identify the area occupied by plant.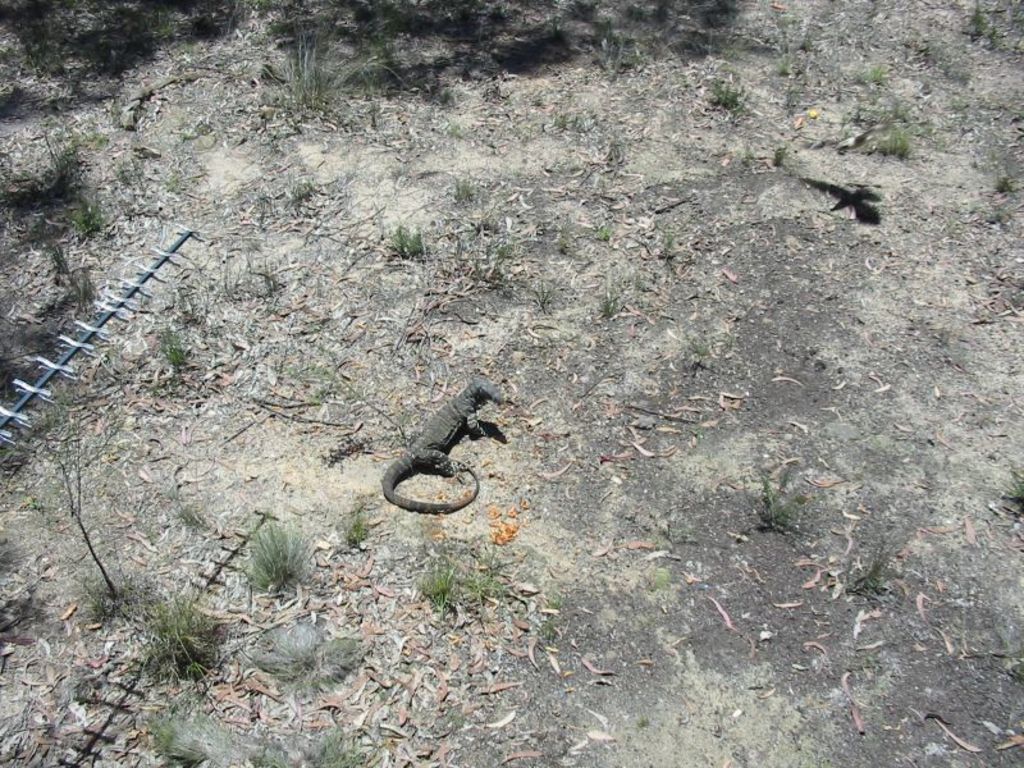
Area: BBox(681, 329, 705, 360).
